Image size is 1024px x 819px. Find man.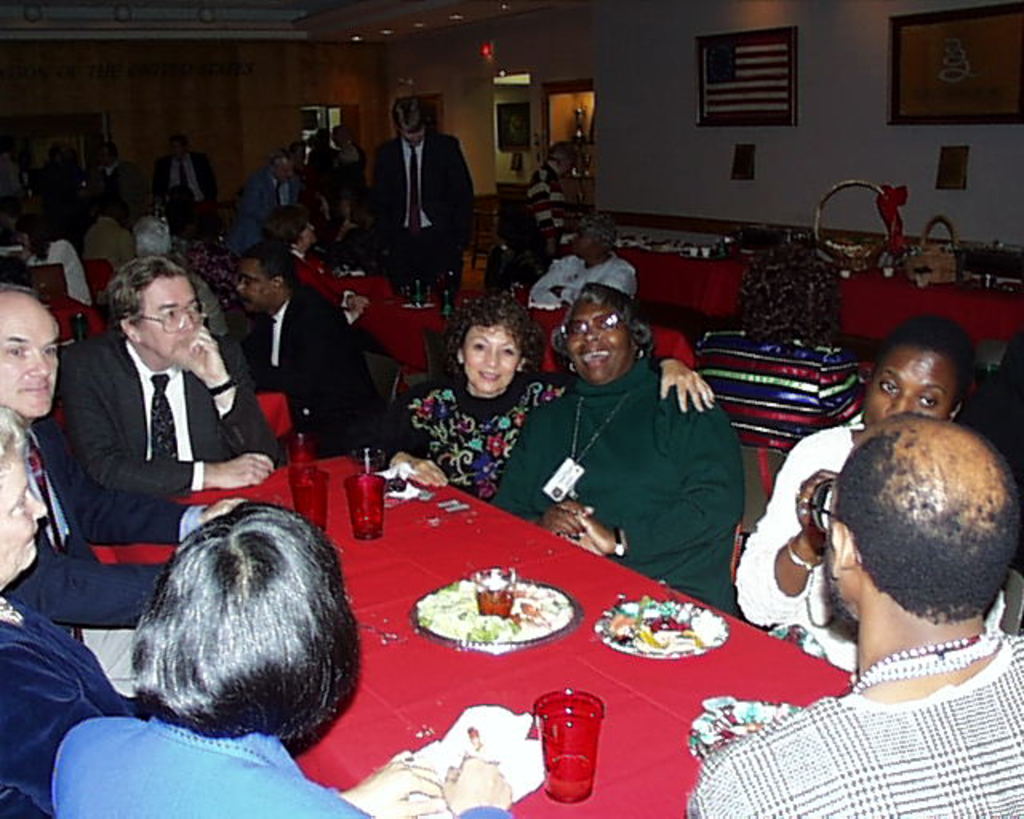
bbox=(243, 139, 323, 230).
